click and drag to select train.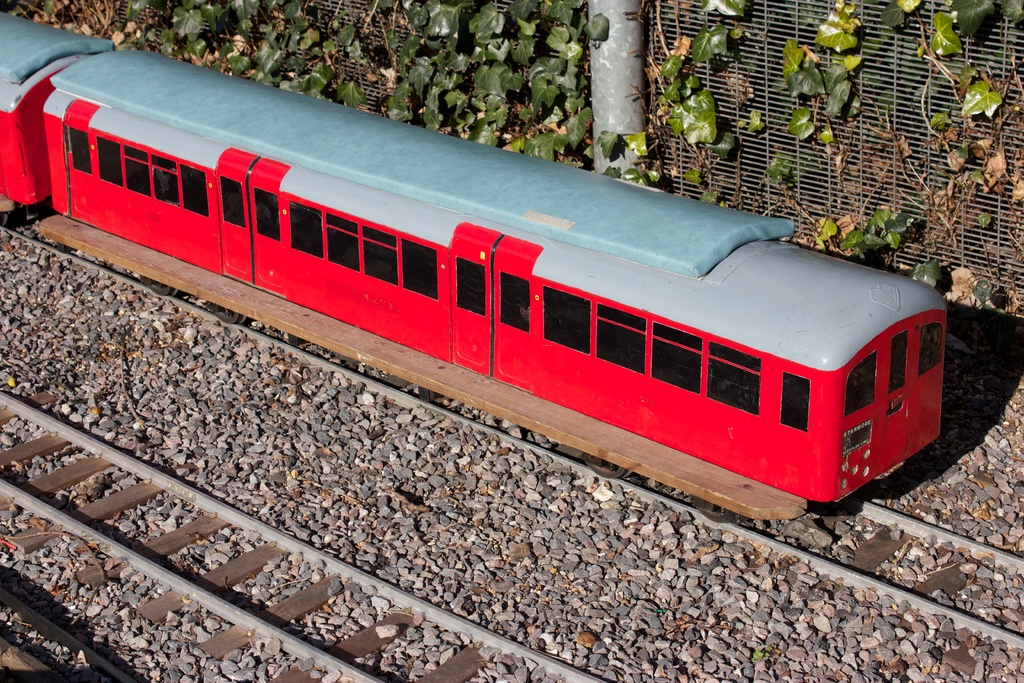
Selection: {"left": 0, "top": 9, "right": 949, "bottom": 496}.
